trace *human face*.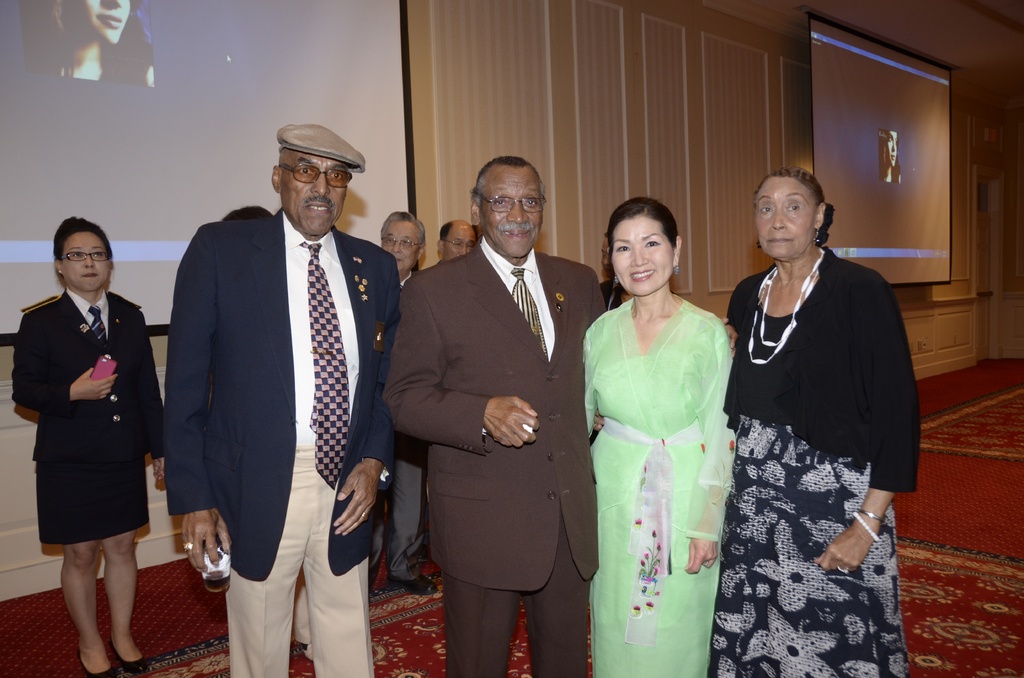
Traced to [748, 179, 810, 255].
